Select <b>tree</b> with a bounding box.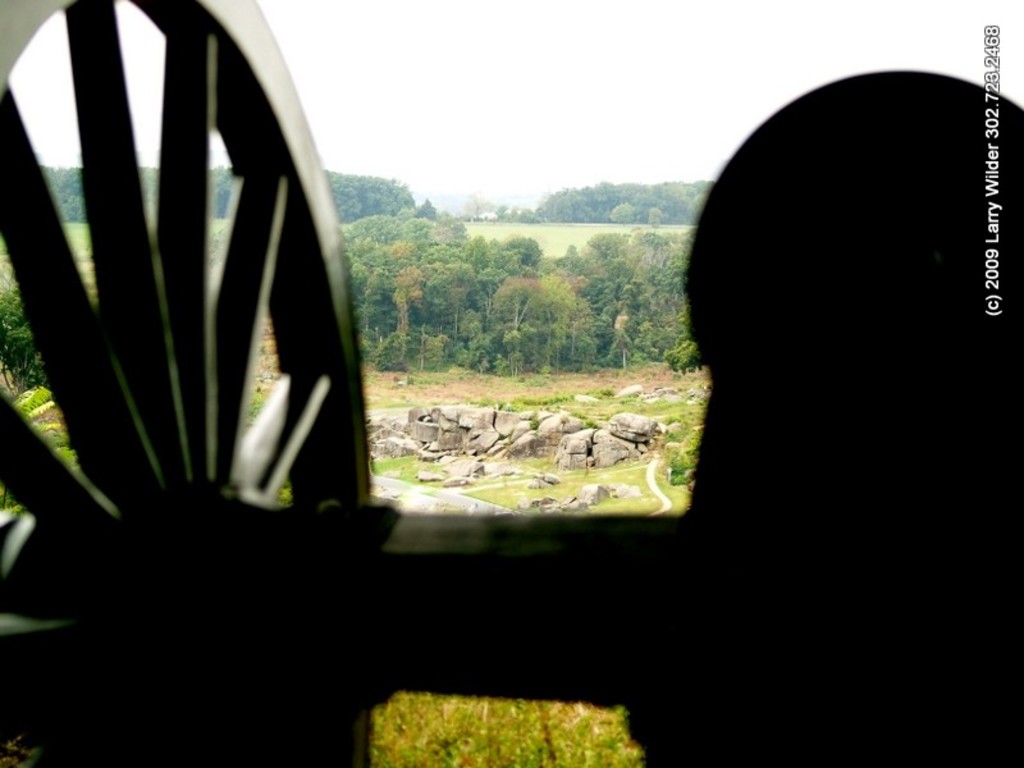
l=0, t=241, r=51, b=399.
